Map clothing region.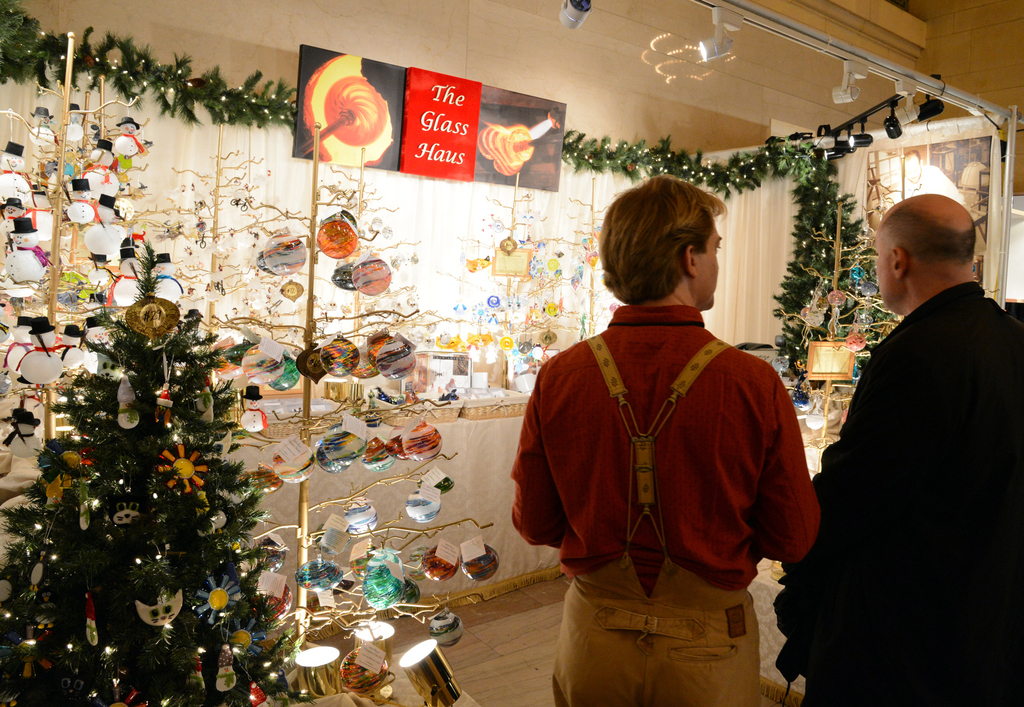
Mapped to [525,265,820,680].
